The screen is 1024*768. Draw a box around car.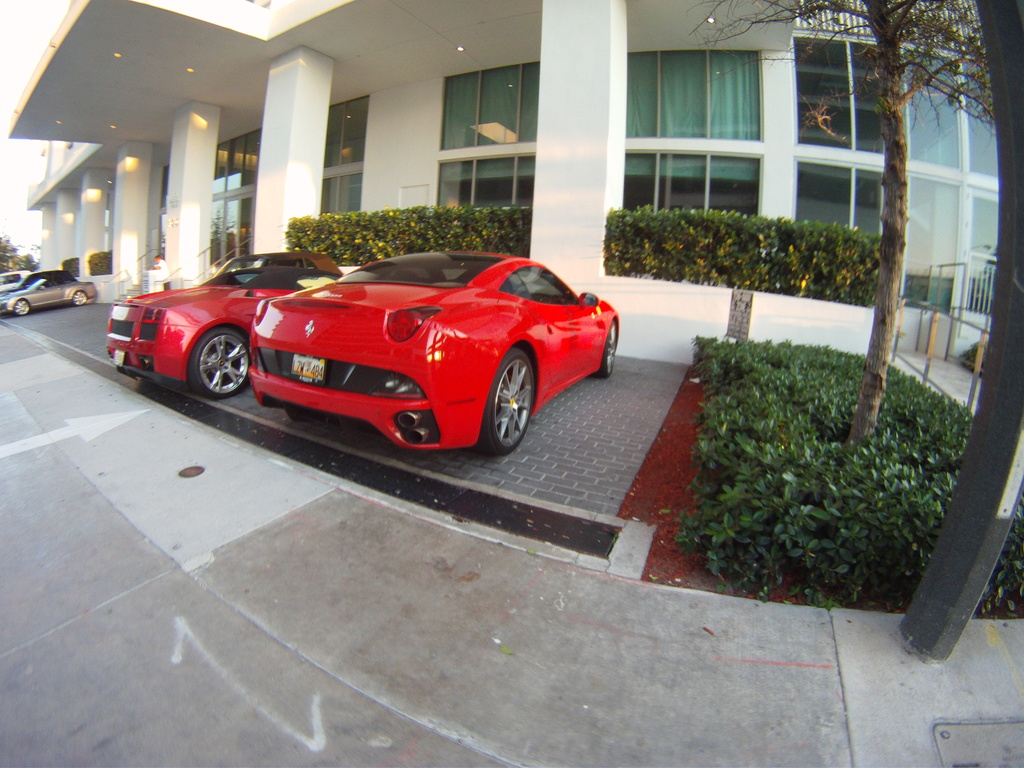
l=226, t=246, r=338, b=273.
